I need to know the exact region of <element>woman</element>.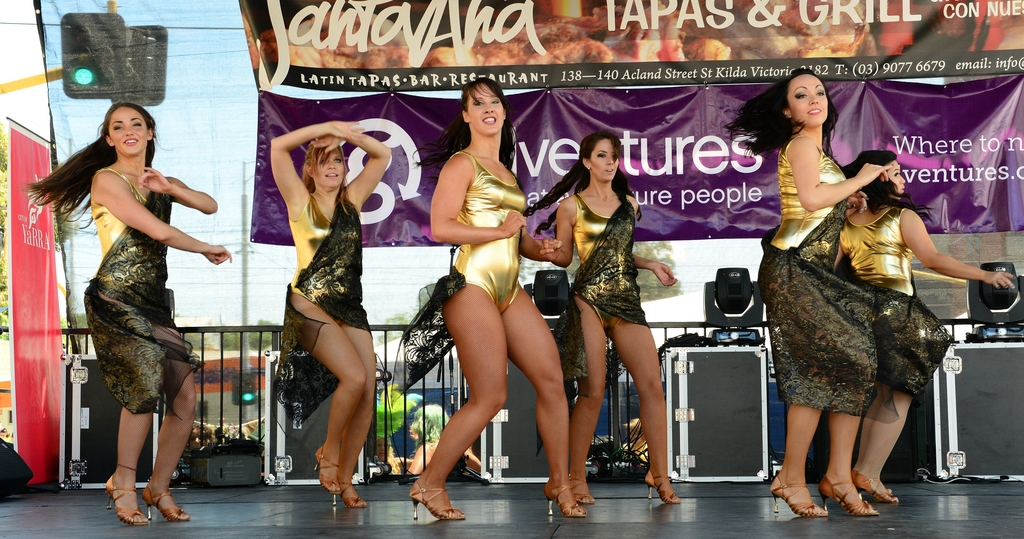
Region: crop(414, 57, 562, 511).
